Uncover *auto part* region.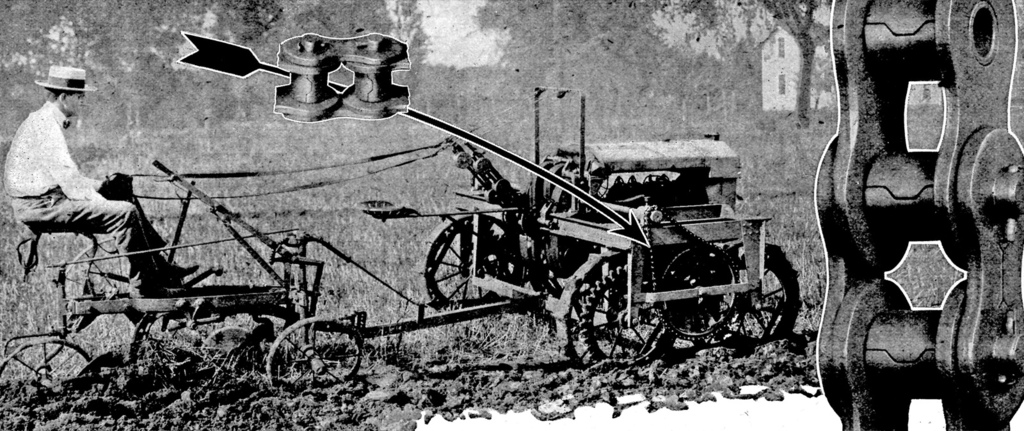
Uncovered: (x1=812, y1=0, x2=1023, y2=430).
